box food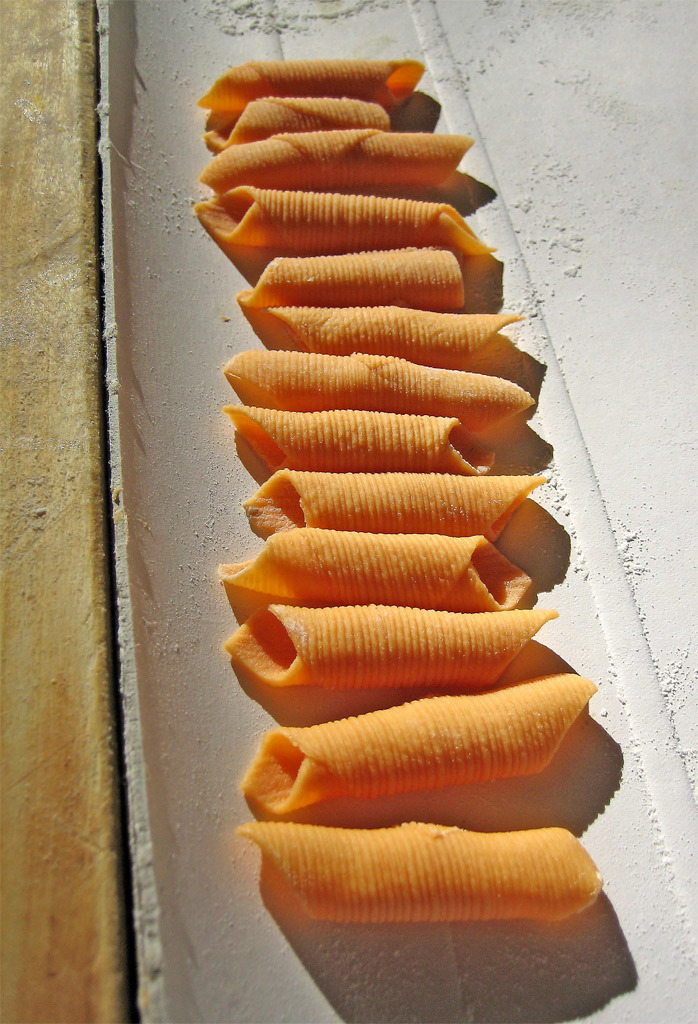
box(196, 56, 426, 114)
